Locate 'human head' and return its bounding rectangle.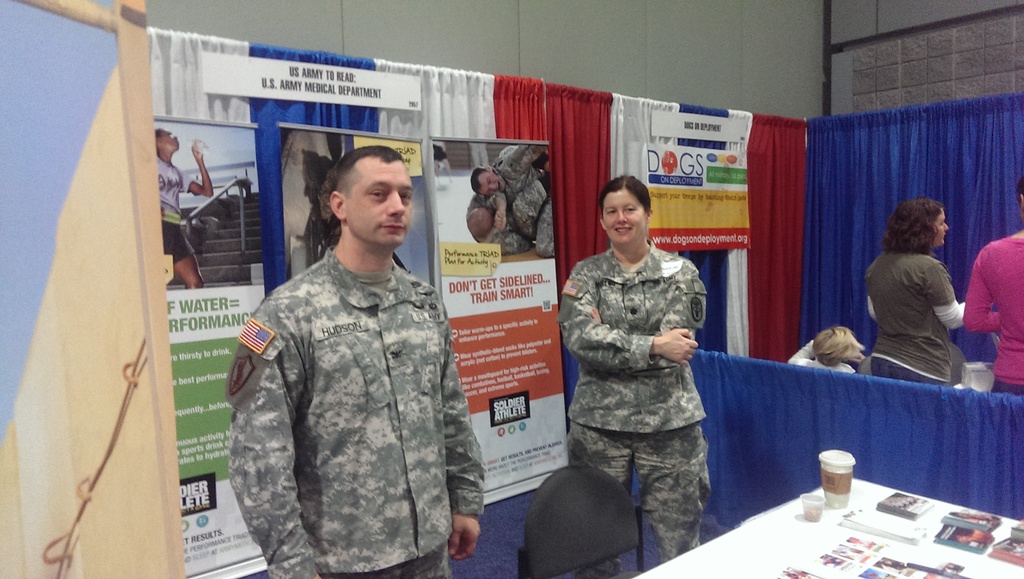
box=[316, 138, 415, 251].
